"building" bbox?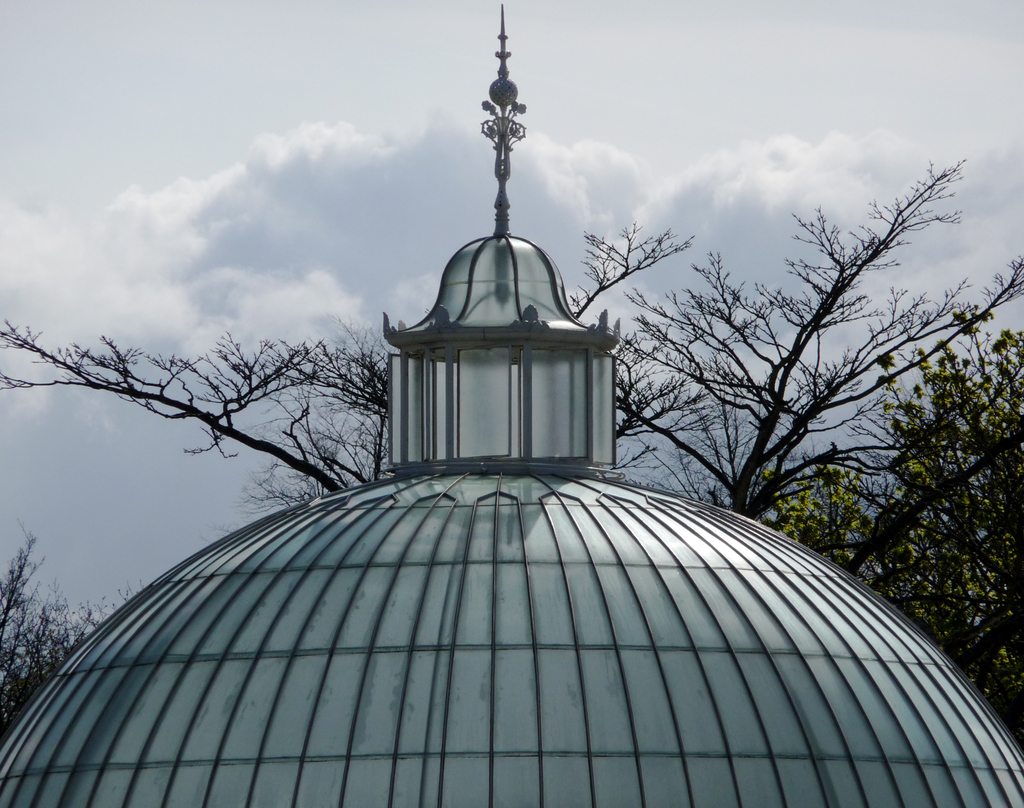
[x1=0, y1=1, x2=1023, y2=807]
